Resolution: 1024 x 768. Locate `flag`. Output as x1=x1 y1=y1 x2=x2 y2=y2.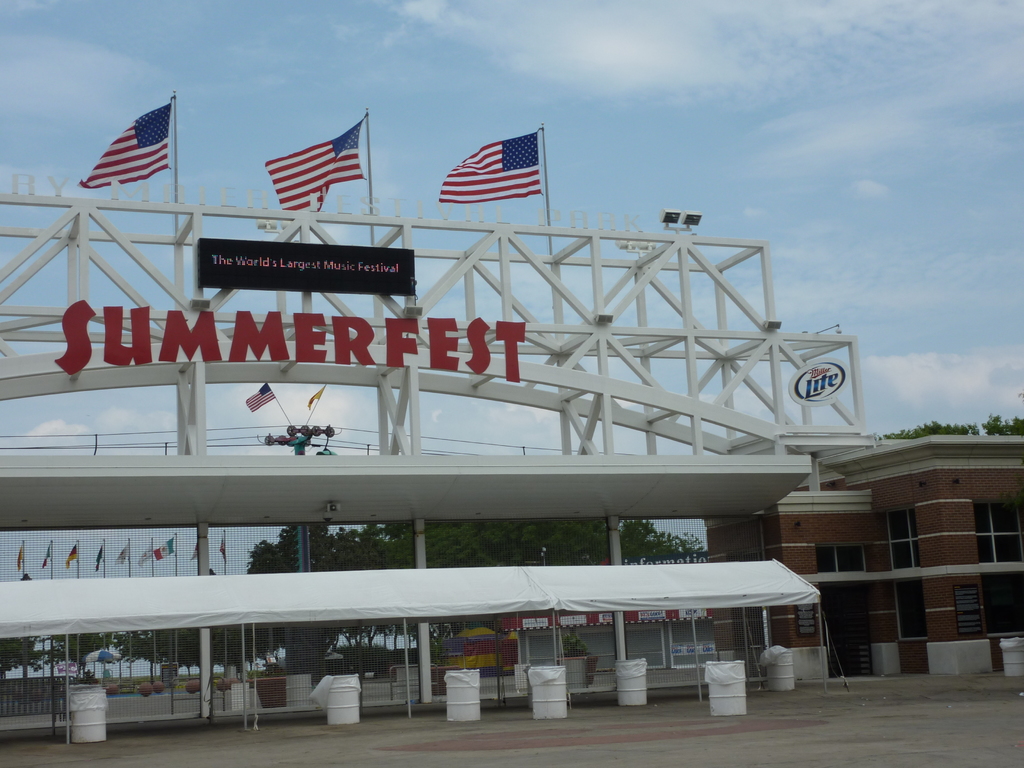
x1=63 y1=544 x2=77 y2=568.
